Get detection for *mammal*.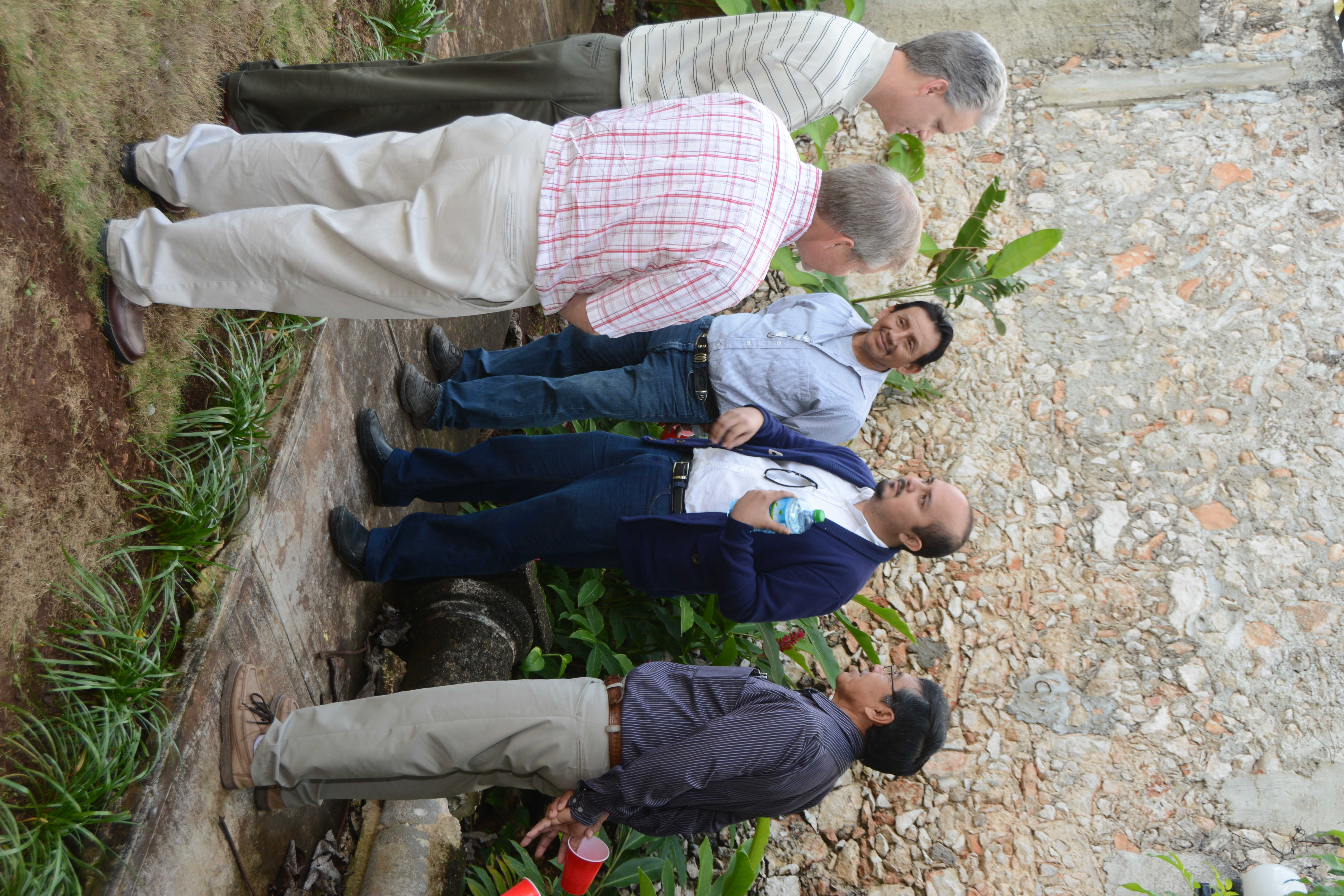
Detection: x1=22 y1=19 x2=207 y2=82.
